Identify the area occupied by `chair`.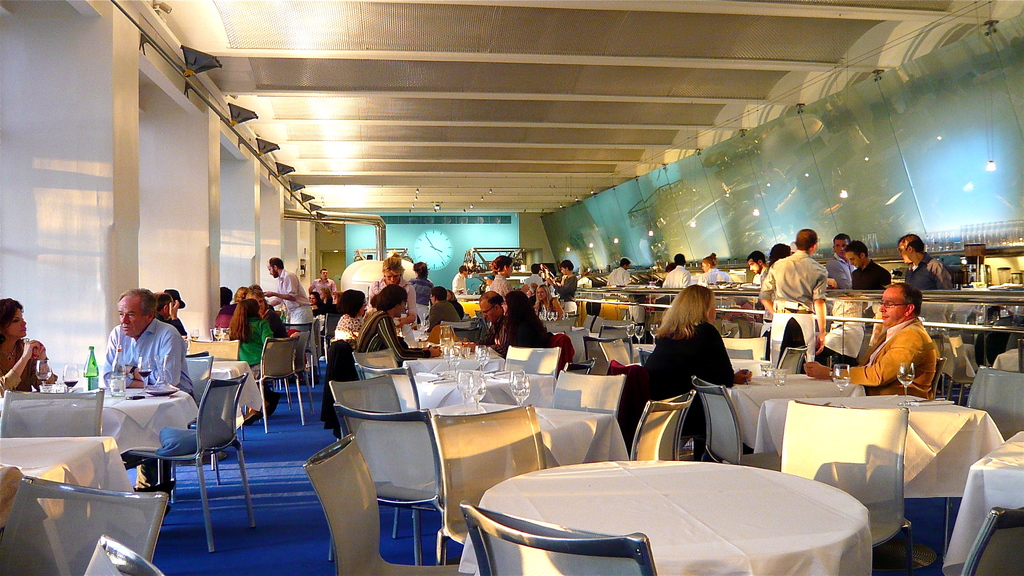
Area: BBox(252, 338, 310, 430).
